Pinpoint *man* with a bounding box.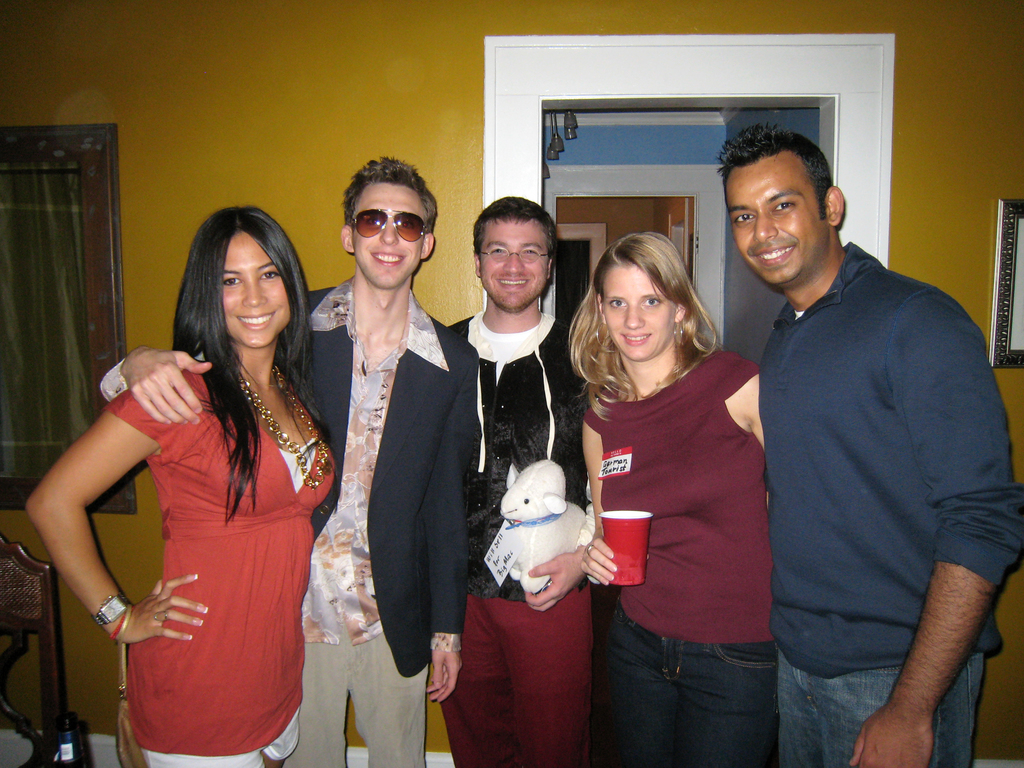
pyautogui.locateOnScreen(437, 193, 593, 767).
